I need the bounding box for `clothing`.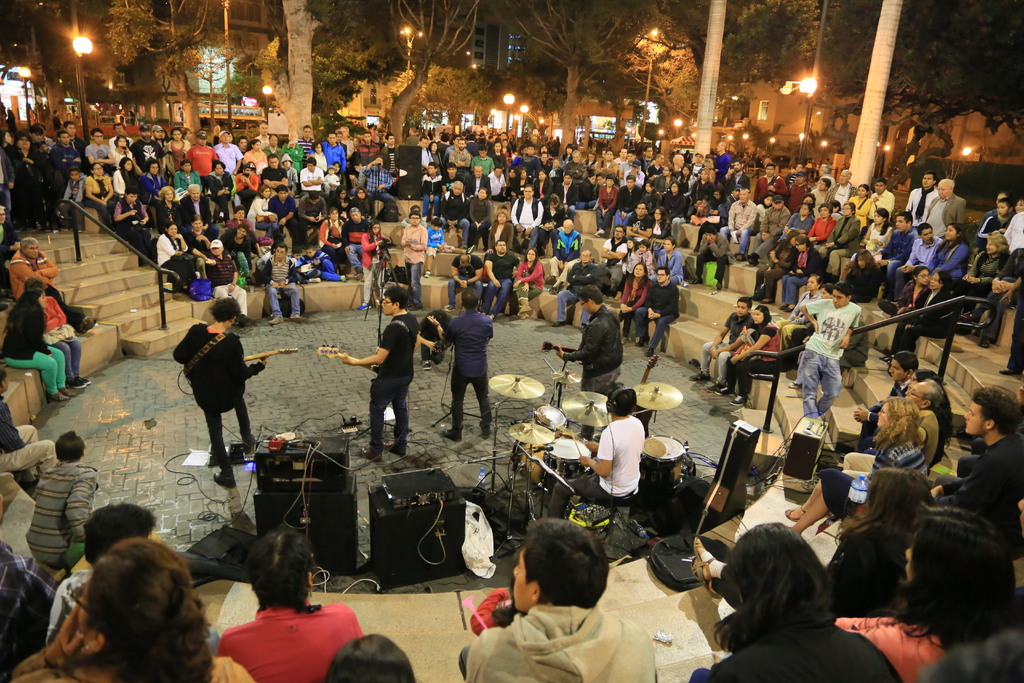
Here it is: [620, 275, 650, 334].
